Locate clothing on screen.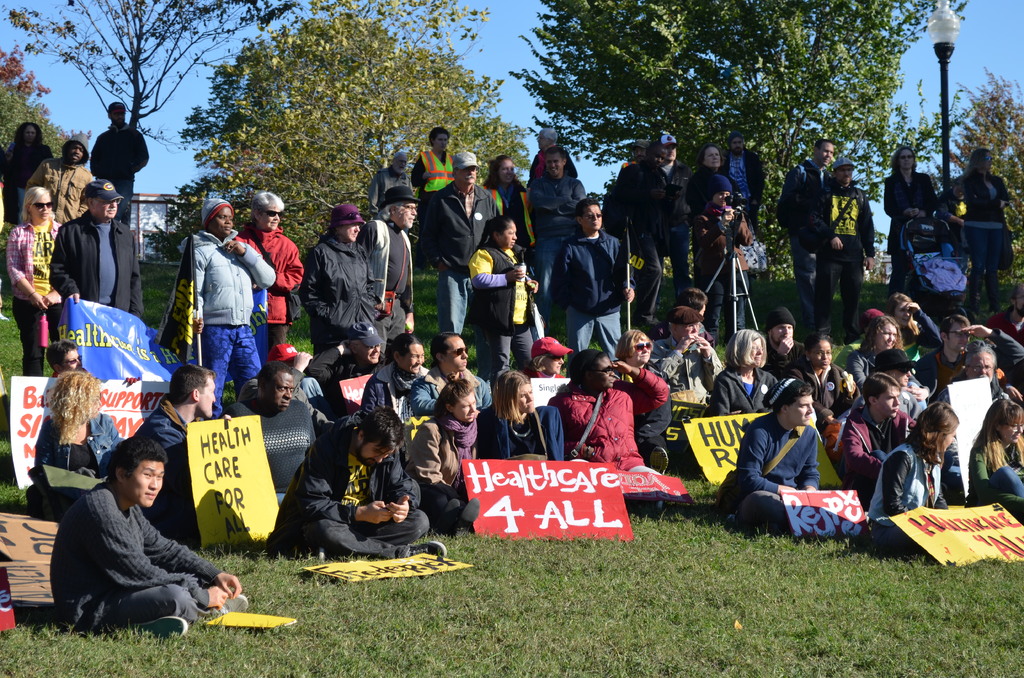
On screen at <box>881,169,939,294</box>.
